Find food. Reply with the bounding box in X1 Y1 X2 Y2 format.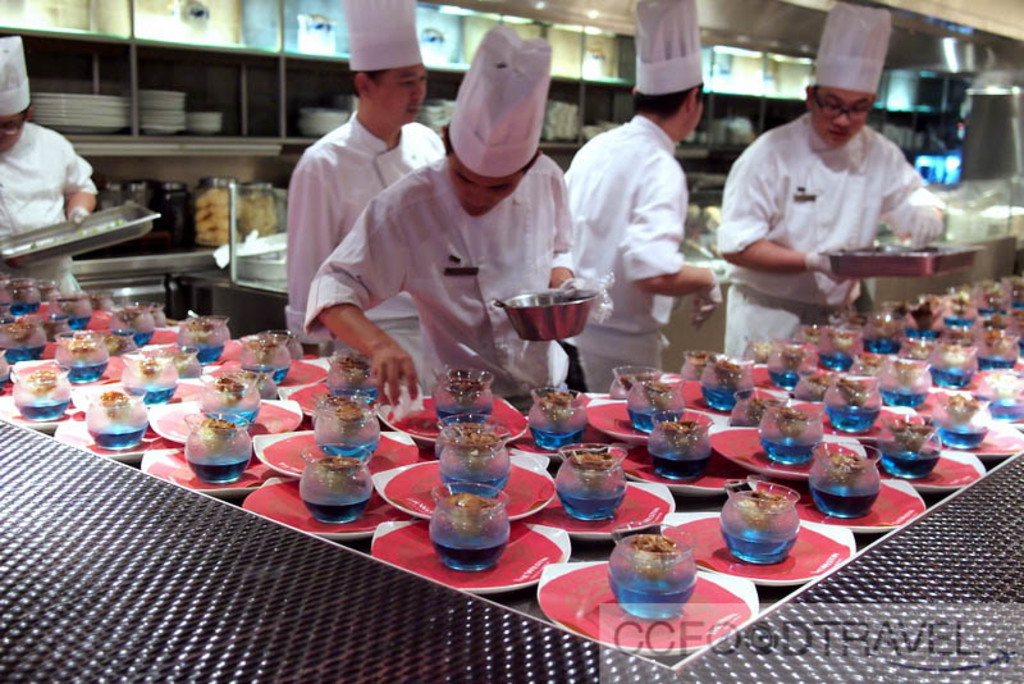
88 289 122 314.
